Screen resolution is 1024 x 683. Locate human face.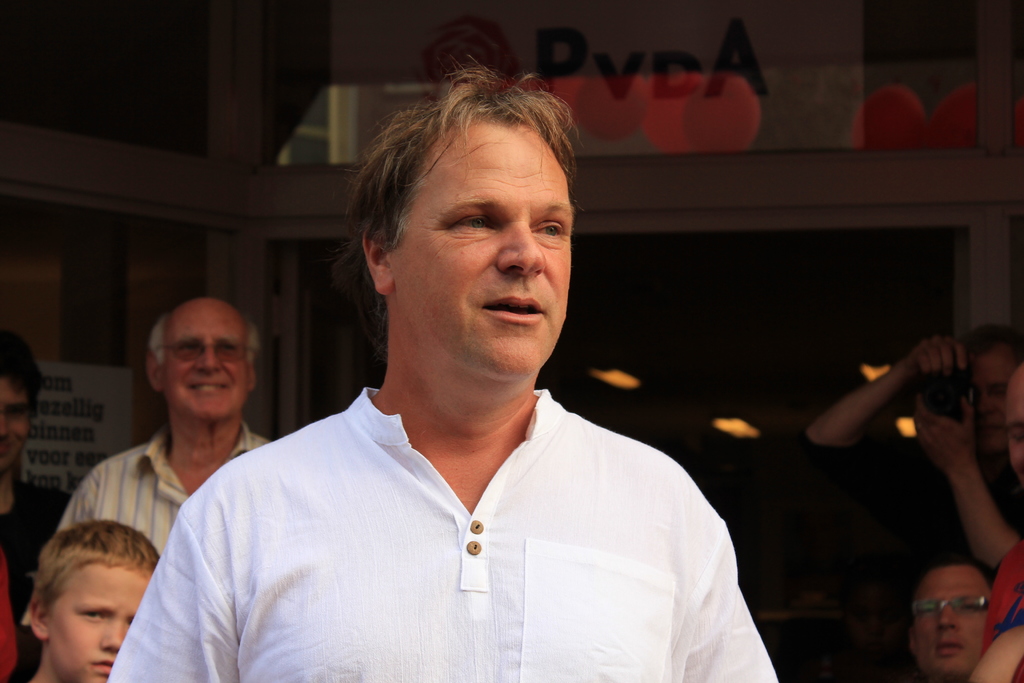
x1=394 y1=127 x2=575 y2=374.
